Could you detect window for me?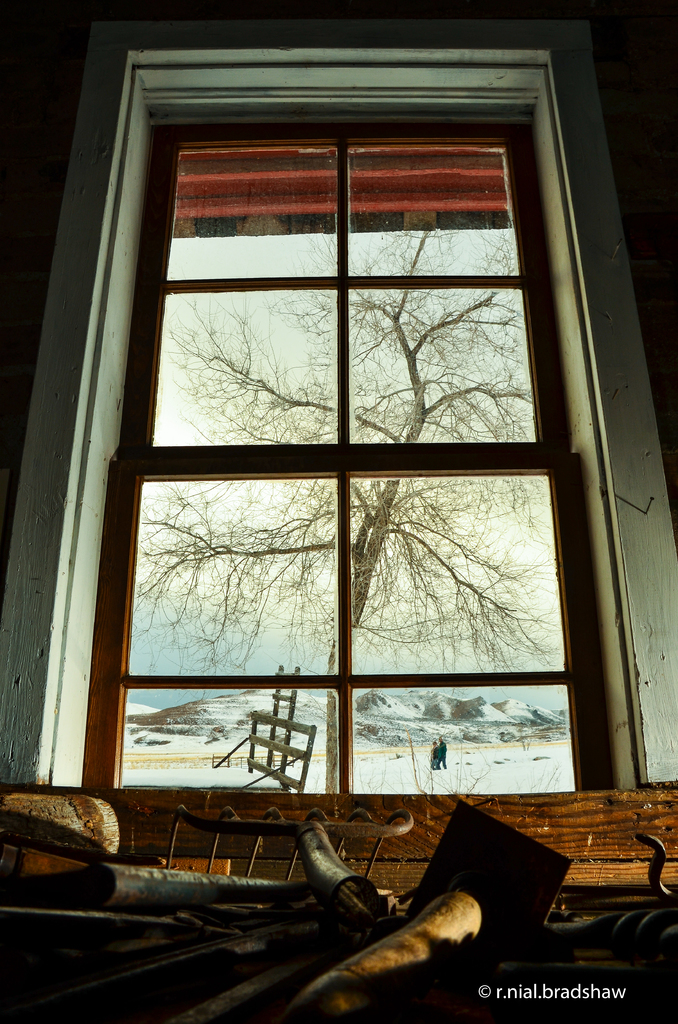
Detection result: [99,76,597,774].
